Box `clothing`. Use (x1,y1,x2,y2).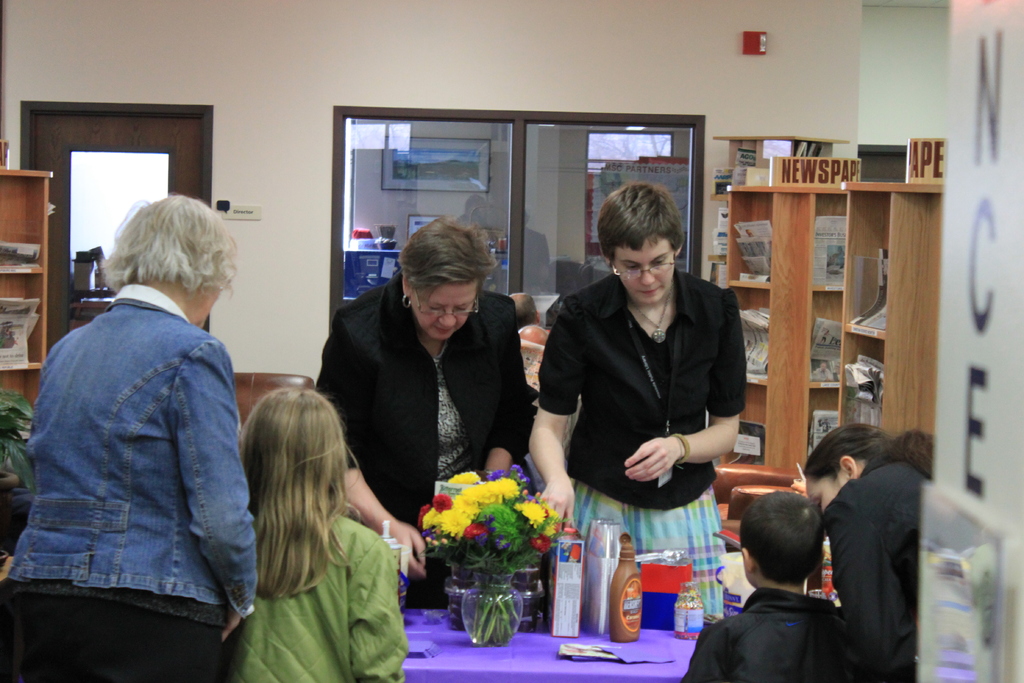
(679,588,867,682).
